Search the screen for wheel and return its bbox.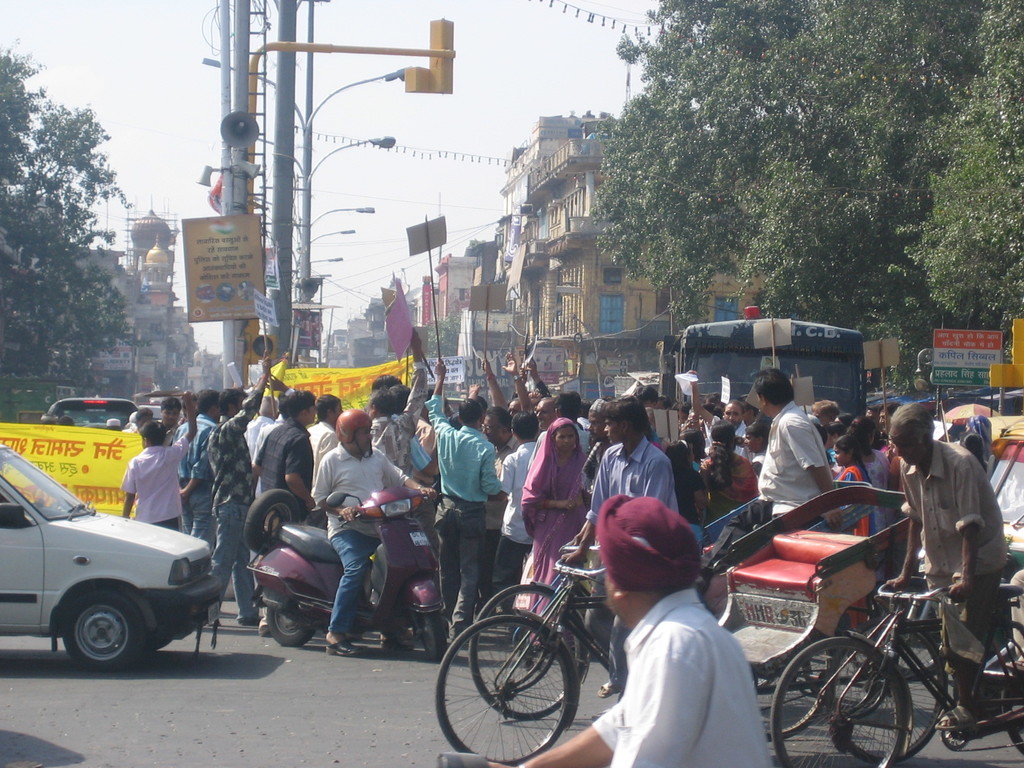
Found: rect(1006, 678, 1023, 751).
